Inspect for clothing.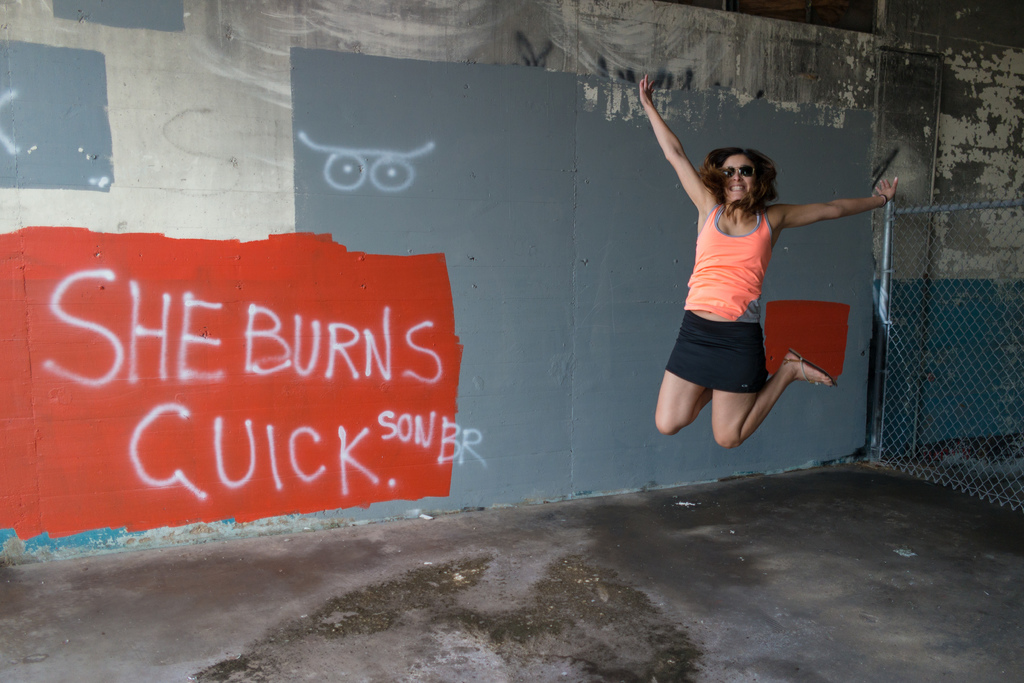
Inspection: 662 206 778 399.
